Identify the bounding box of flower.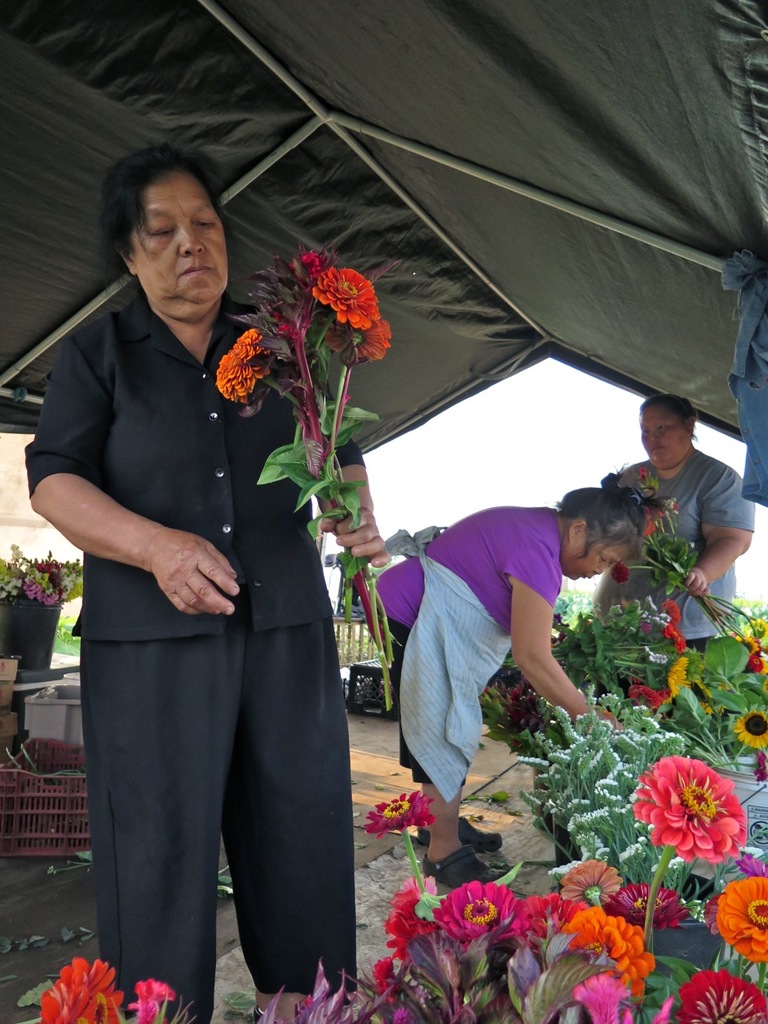
select_region(136, 977, 174, 997).
